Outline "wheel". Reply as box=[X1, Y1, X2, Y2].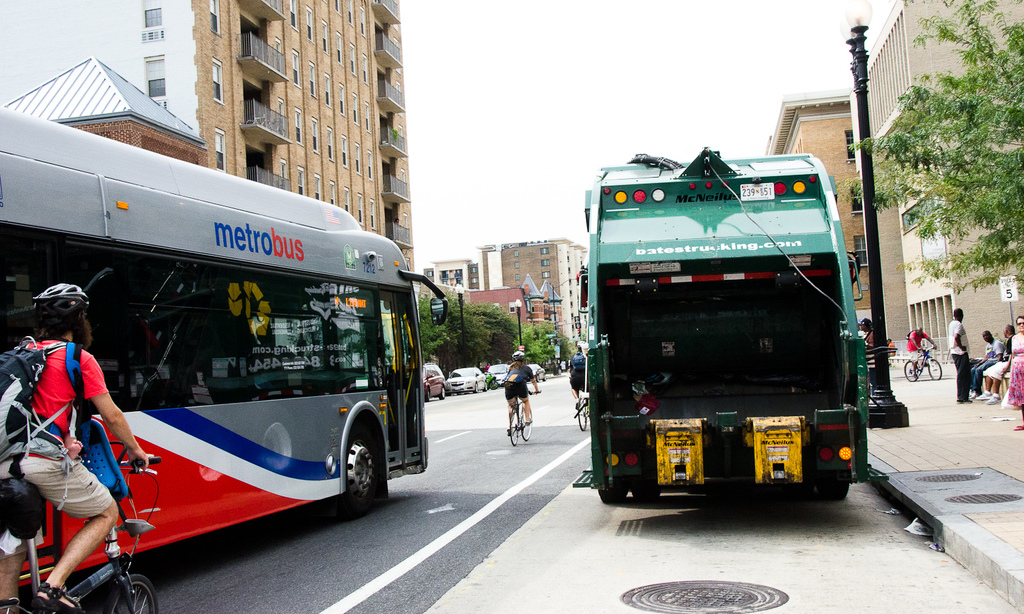
box=[599, 484, 627, 504].
